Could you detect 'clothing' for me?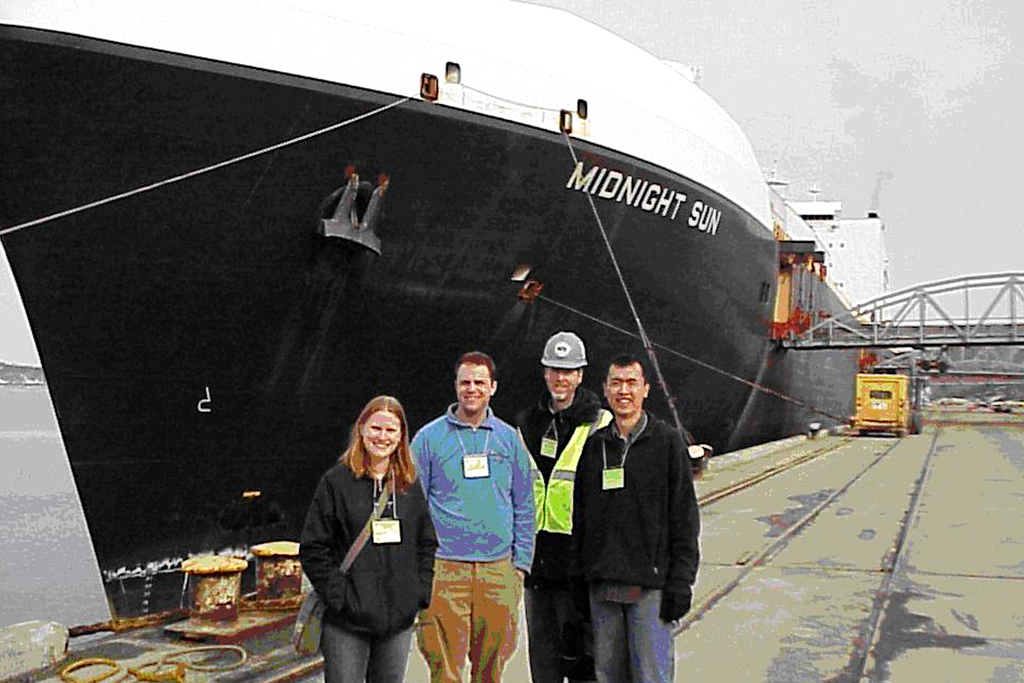
Detection result: left=300, top=450, right=436, bottom=682.
